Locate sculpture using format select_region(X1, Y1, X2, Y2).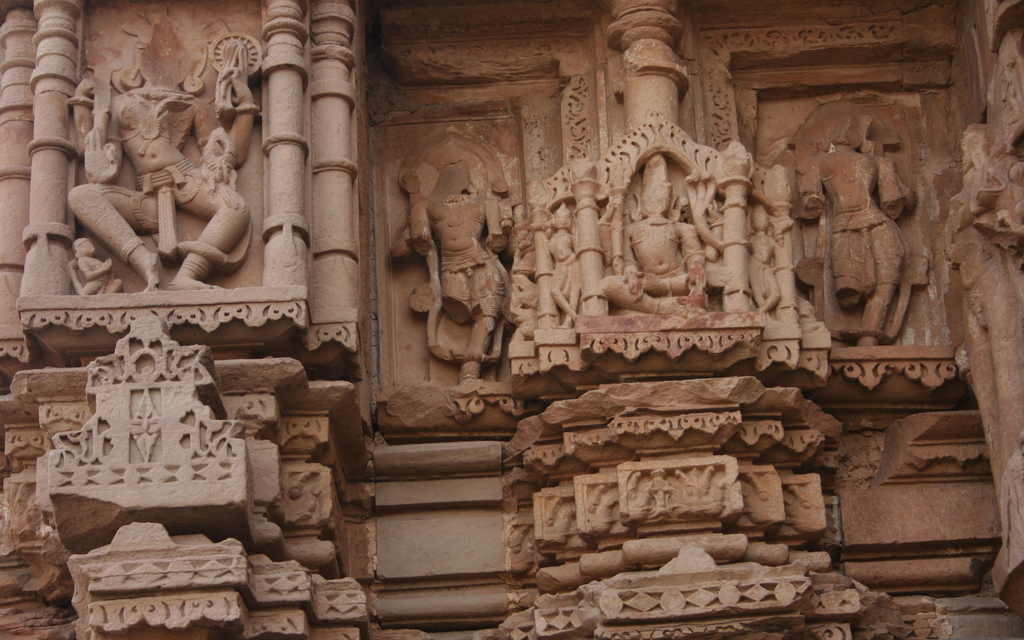
select_region(742, 207, 788, 315).
